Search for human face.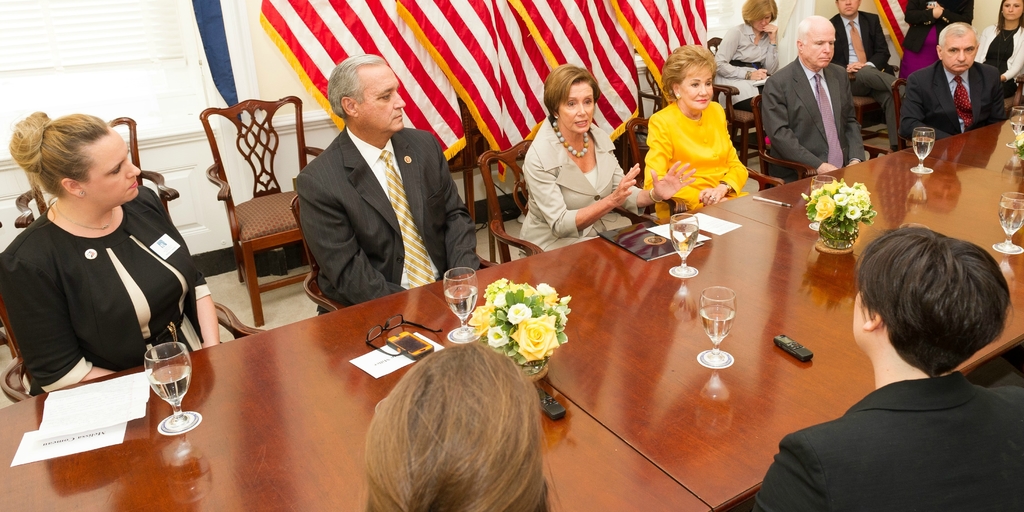
Found at (90, 134, 140, 204).
